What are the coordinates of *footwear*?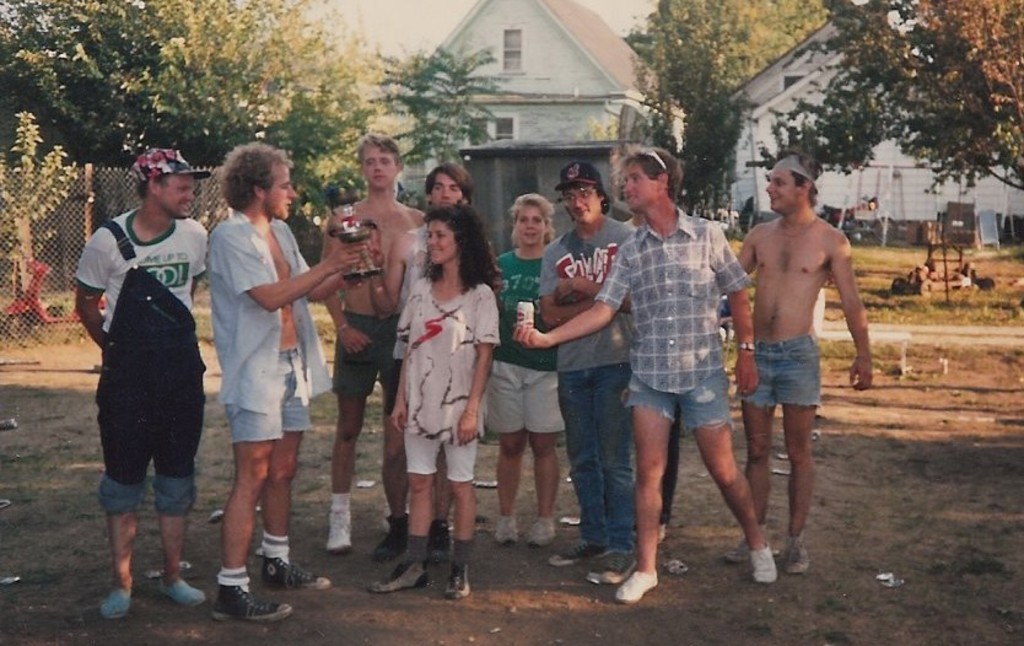
432, 524, 448, 550.
